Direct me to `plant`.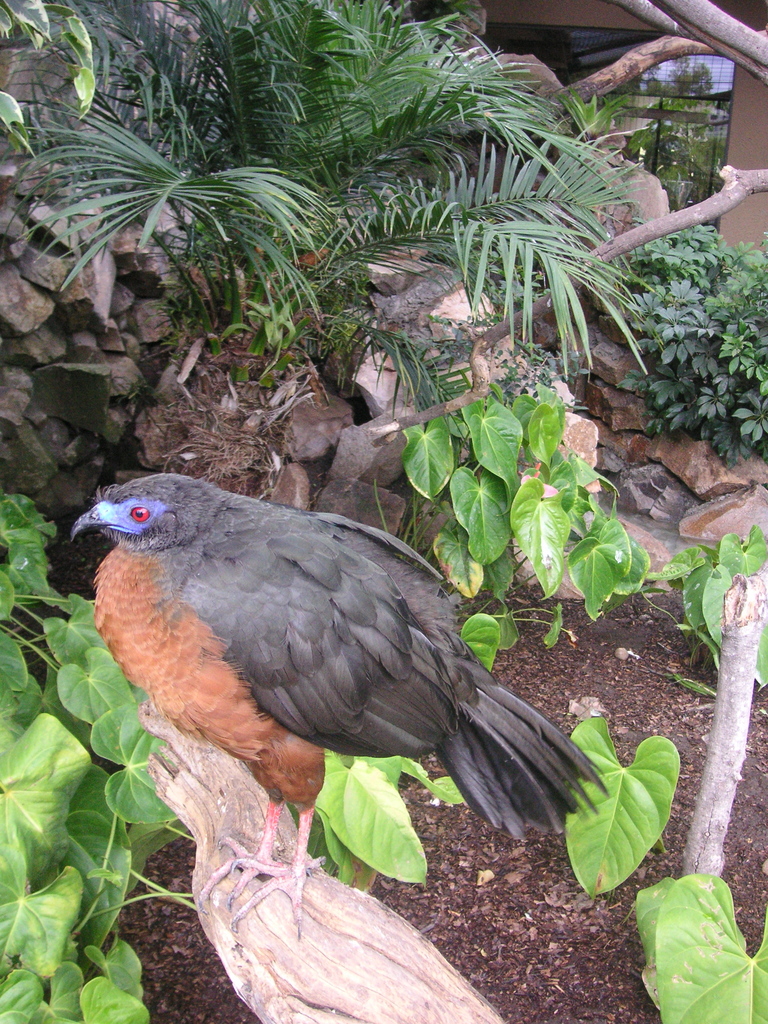
Direction: <bbox>396, 375, 655, 669</bbox>.
